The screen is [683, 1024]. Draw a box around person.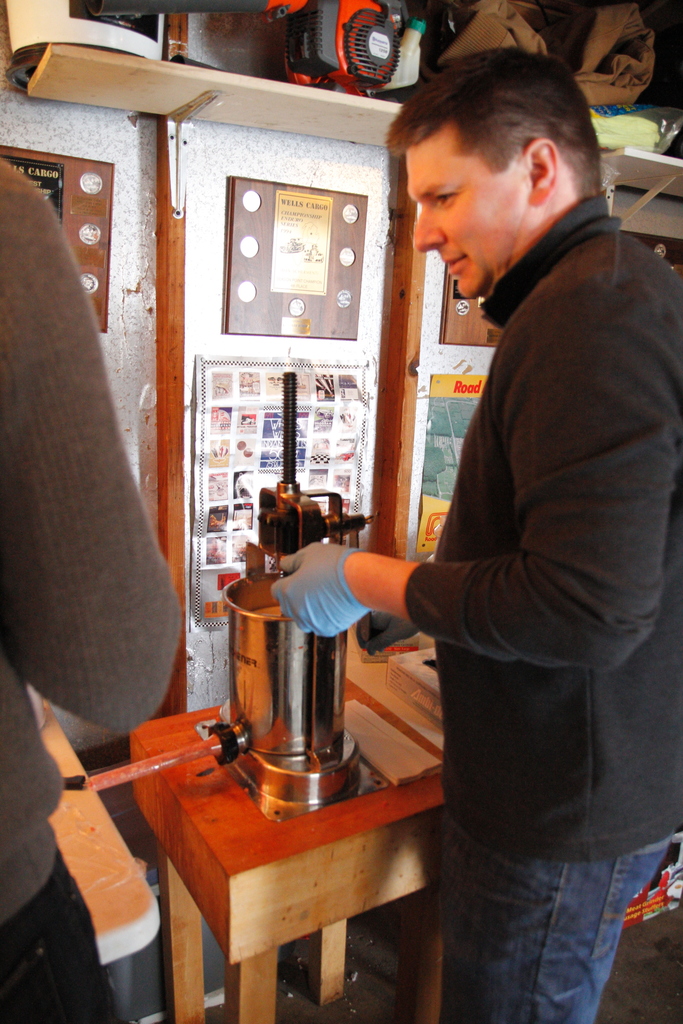
0 159 185 1023.
